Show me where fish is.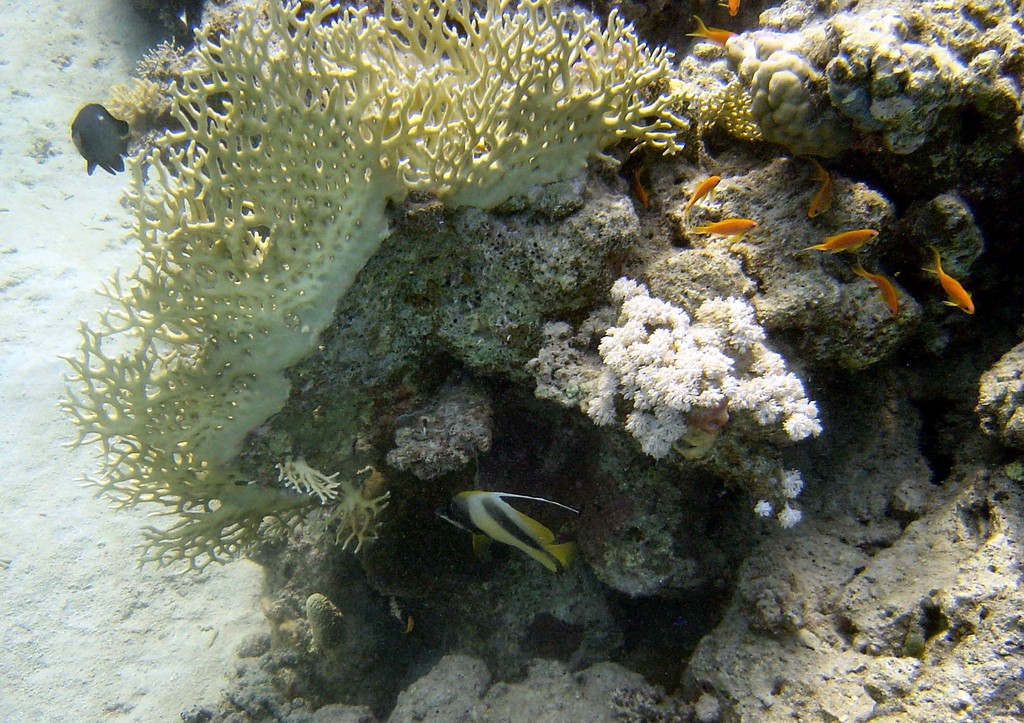
fish is at pyautogui.locateOnScreen(685, 15, 740, 46).
